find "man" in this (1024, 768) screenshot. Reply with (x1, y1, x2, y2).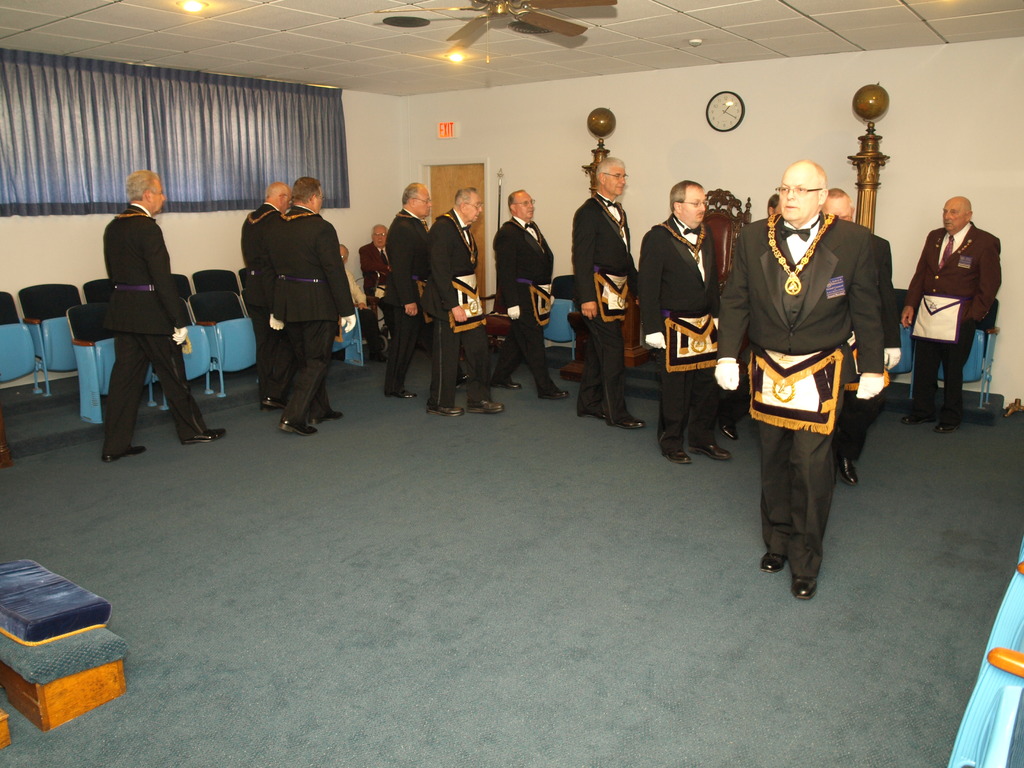
(419, 182, 508, 420).
